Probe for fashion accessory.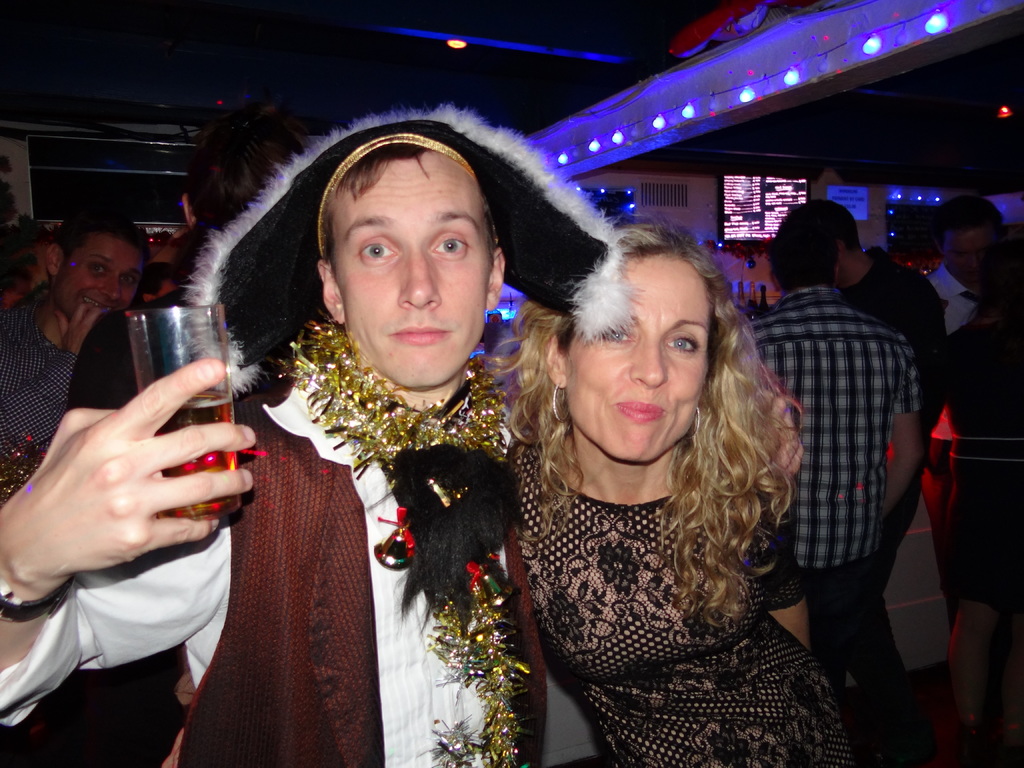
Probe result: pyautogui.locateOnScreen(548, 384, 573, 426).
